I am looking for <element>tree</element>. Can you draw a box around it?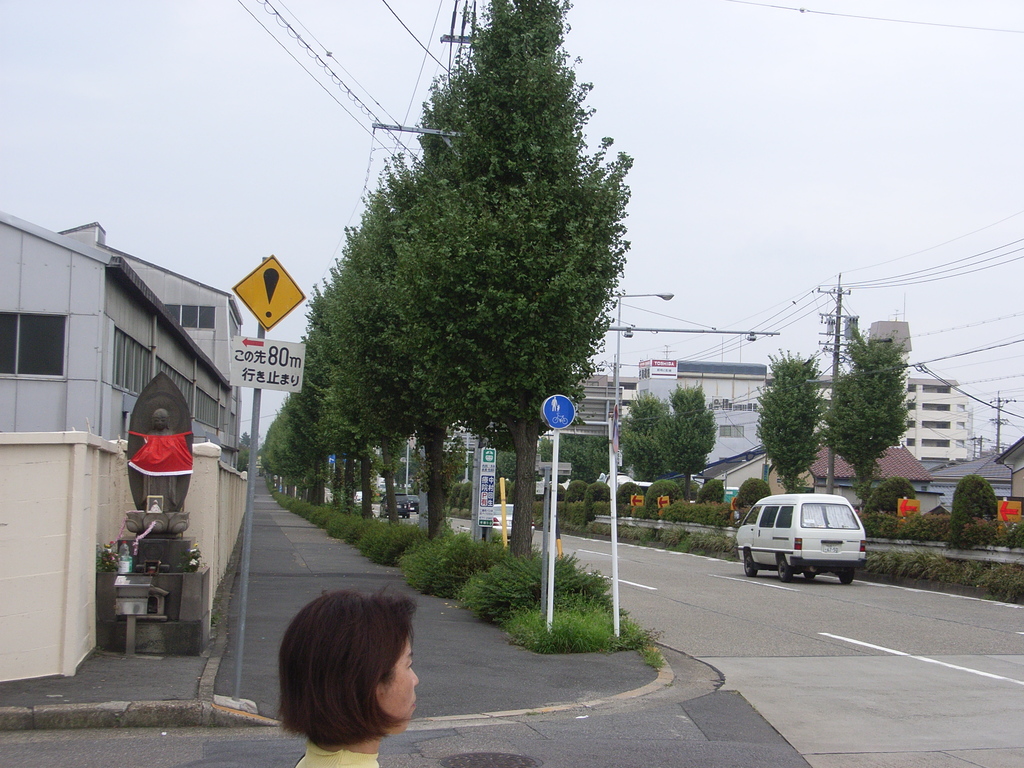
Sure, the bounding box is bbox=[824, 336, 906, 518].
